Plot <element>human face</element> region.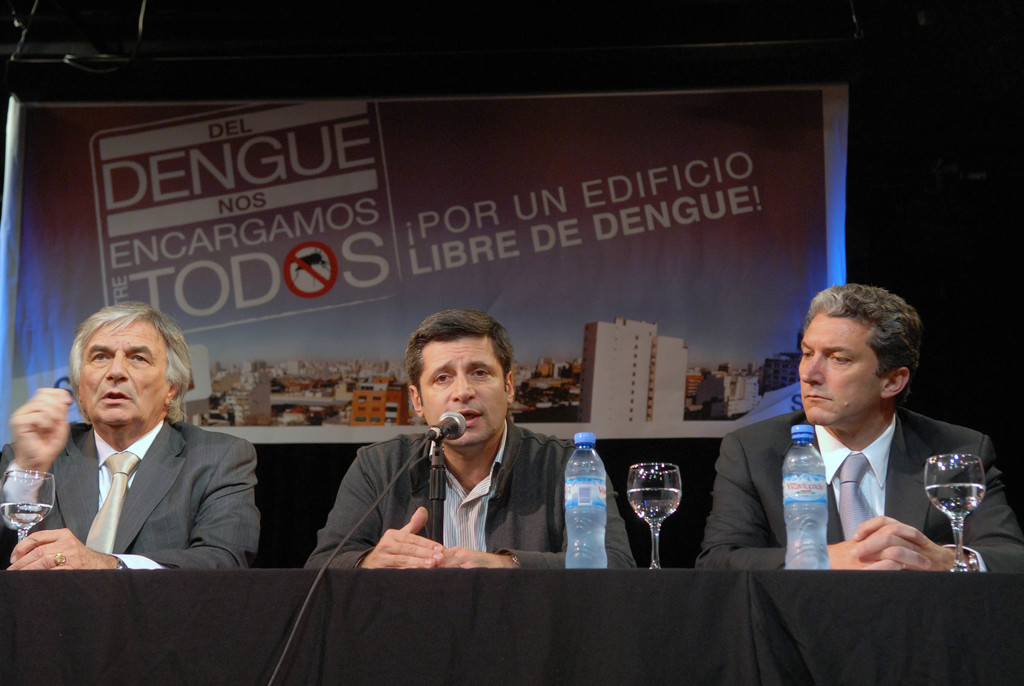
Plotted at 415, 334, 506, 446.
